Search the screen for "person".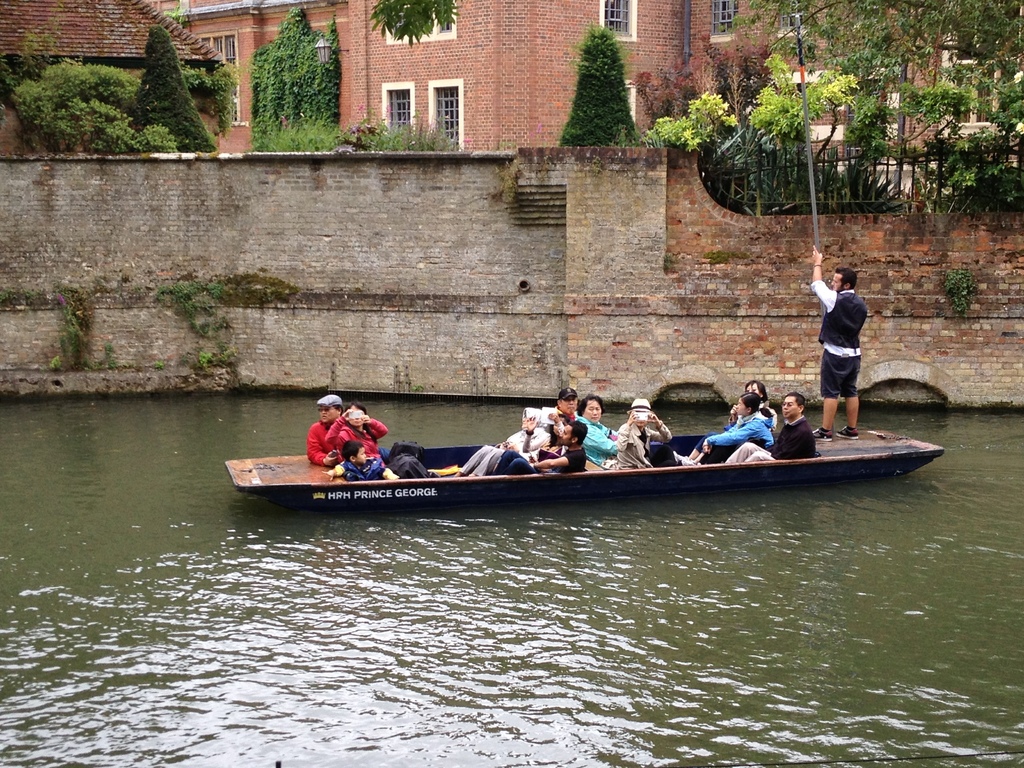
Found at 723, 396, 812, 463.
